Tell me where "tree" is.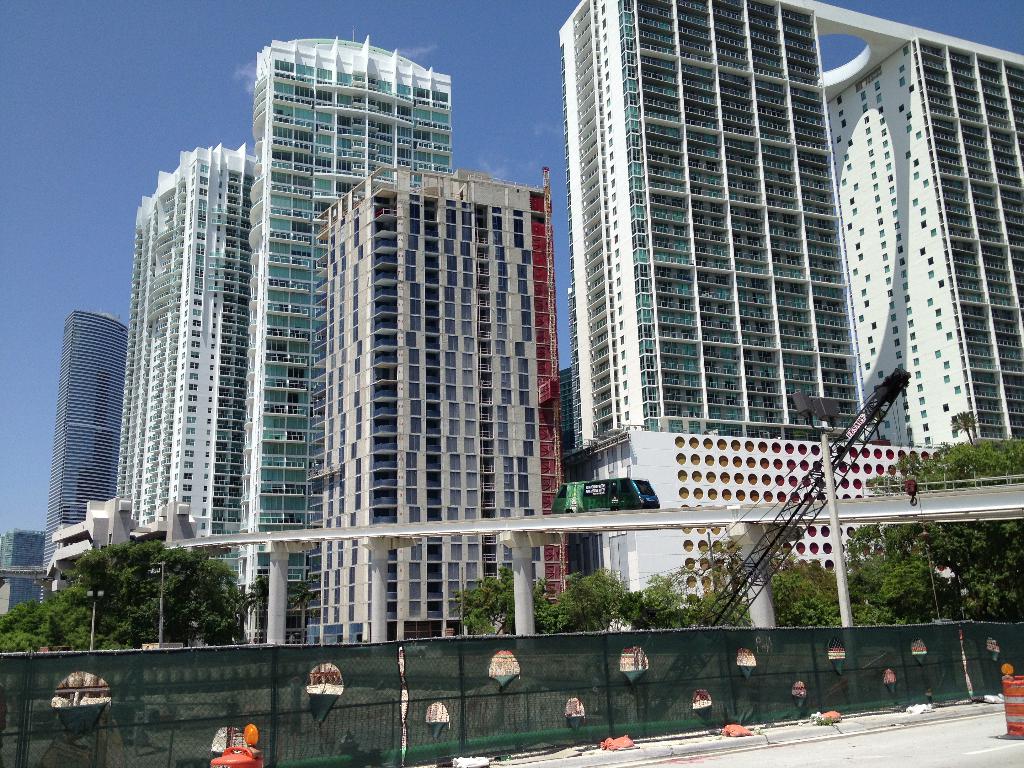
"tree" is at [833, 527, 929, 636].
